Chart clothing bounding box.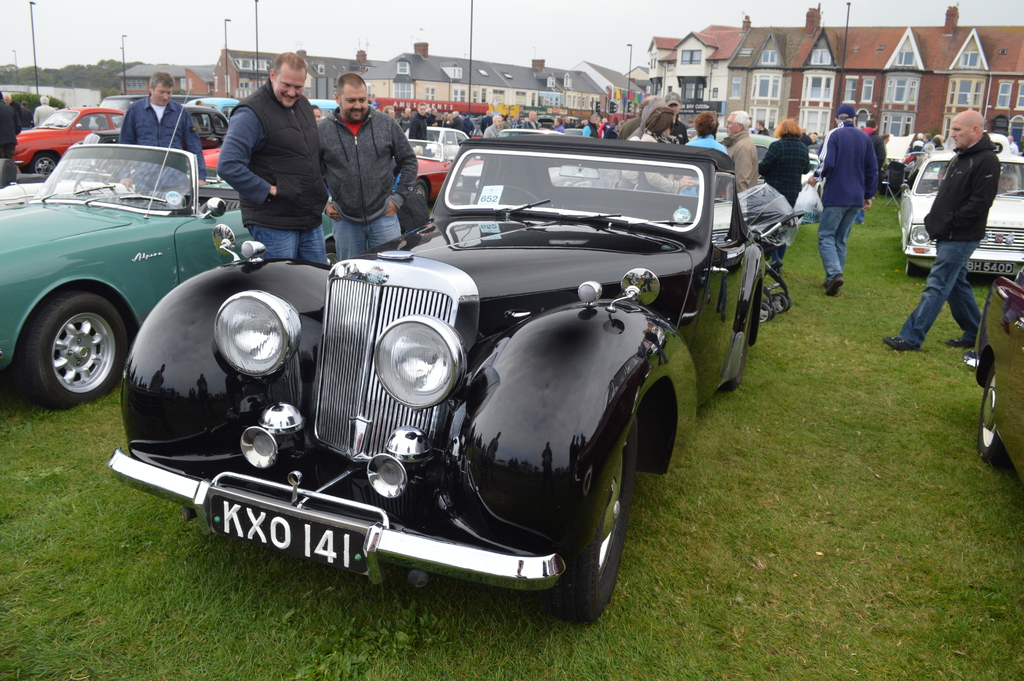
Charted: {"left": 635, "top": 128, "right": 684, "bottom": 198}.
